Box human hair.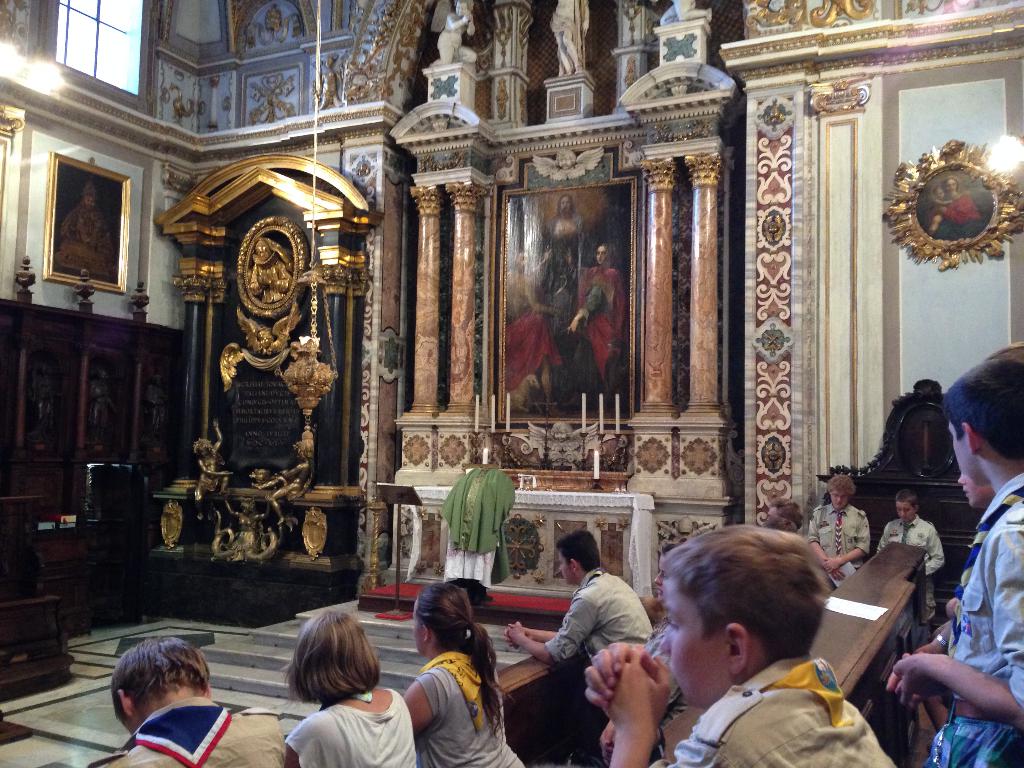
(left=654, top=516, right=832, bottom=663).
